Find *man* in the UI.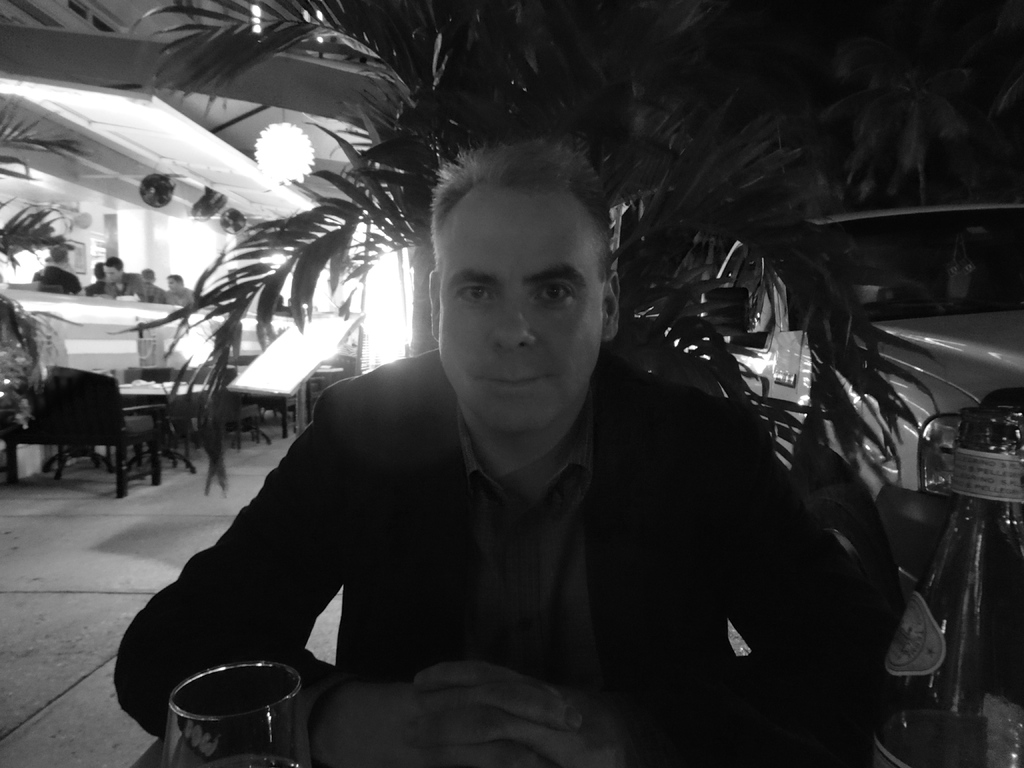
UI element at (x1=92, y1=124, x2=865, y2=767).
